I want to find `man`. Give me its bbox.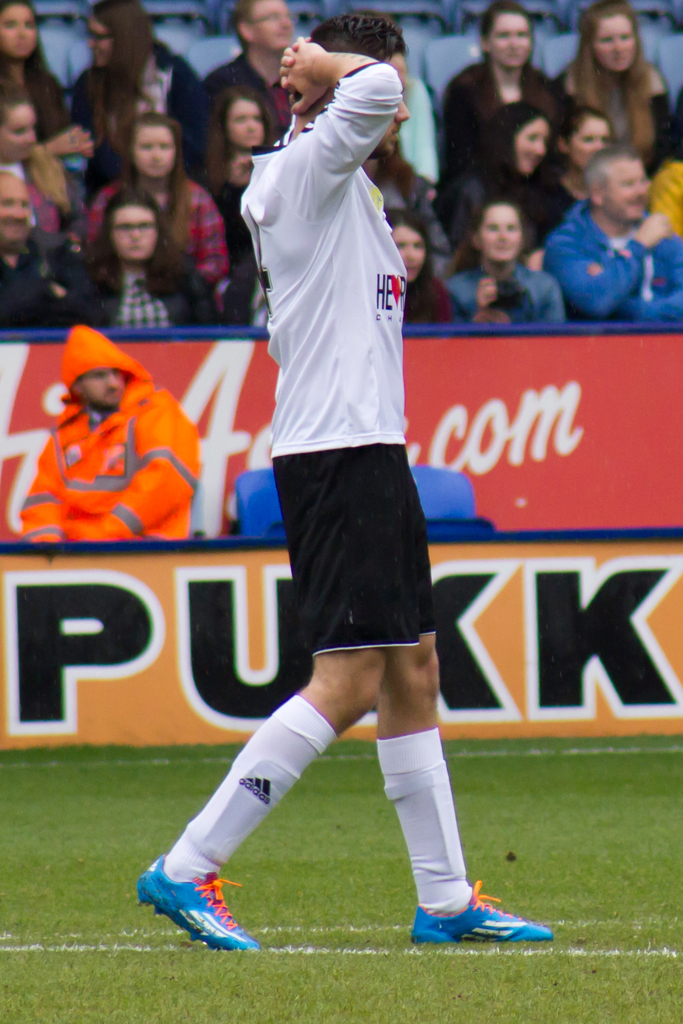
crop(0, 172, 106, 326).
